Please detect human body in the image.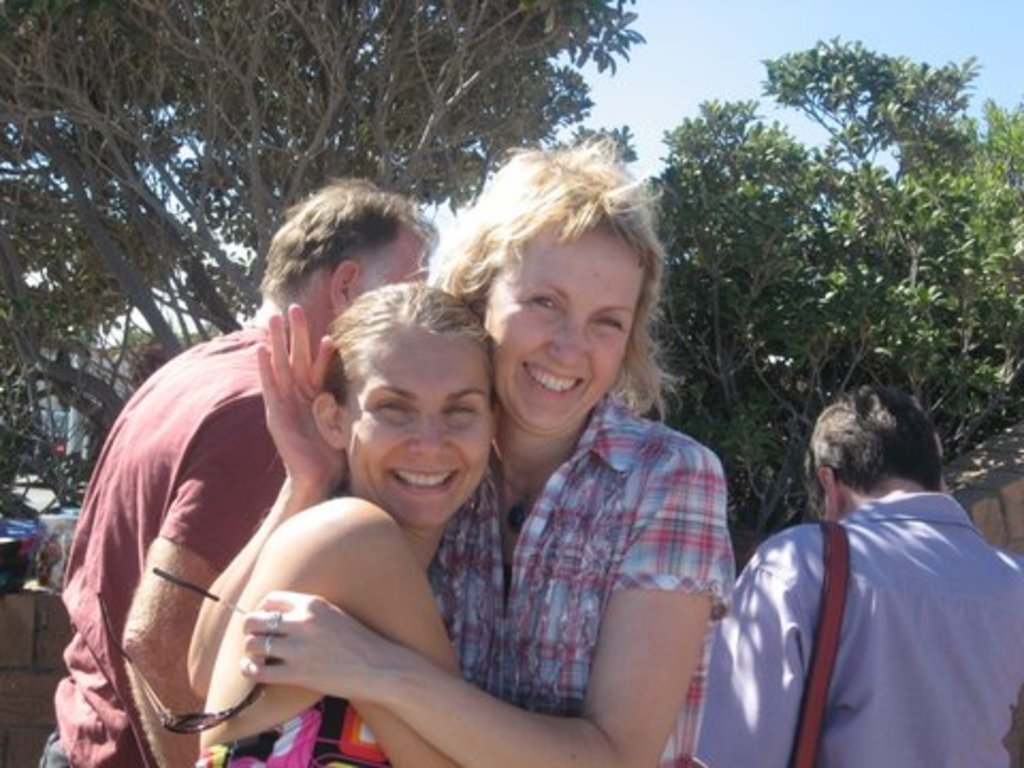
region(190, 139, 730, 766).
